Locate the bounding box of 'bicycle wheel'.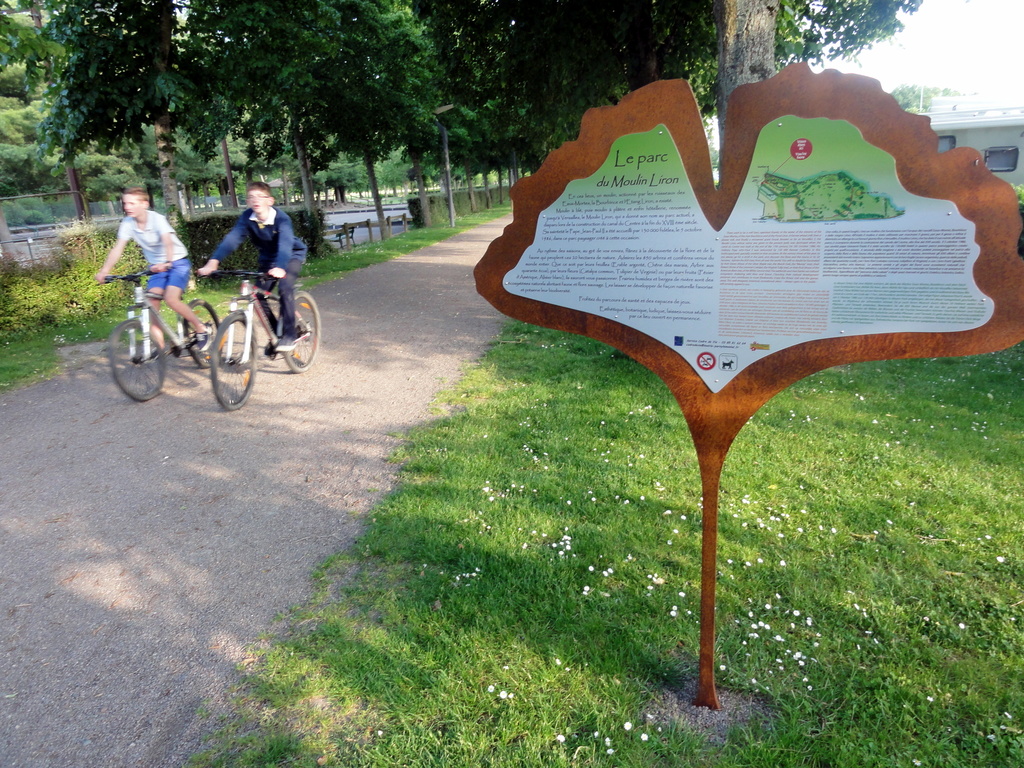
Bounding box: box(197, 305, 269, 401).
